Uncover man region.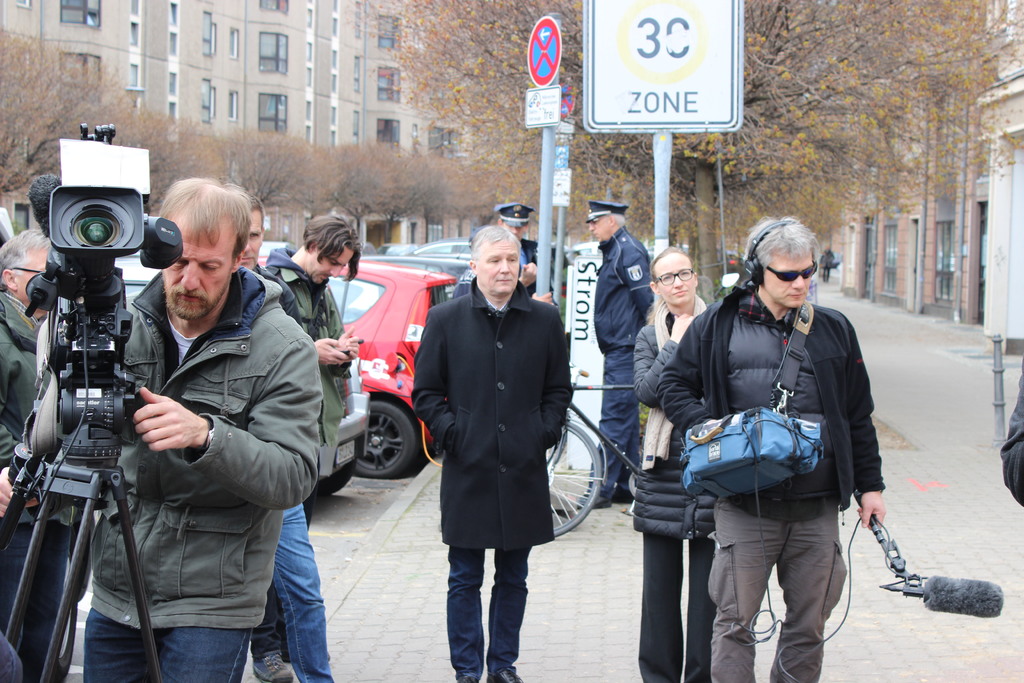
Uncovered: (left=0, top=173, right=324, bottom=682).
